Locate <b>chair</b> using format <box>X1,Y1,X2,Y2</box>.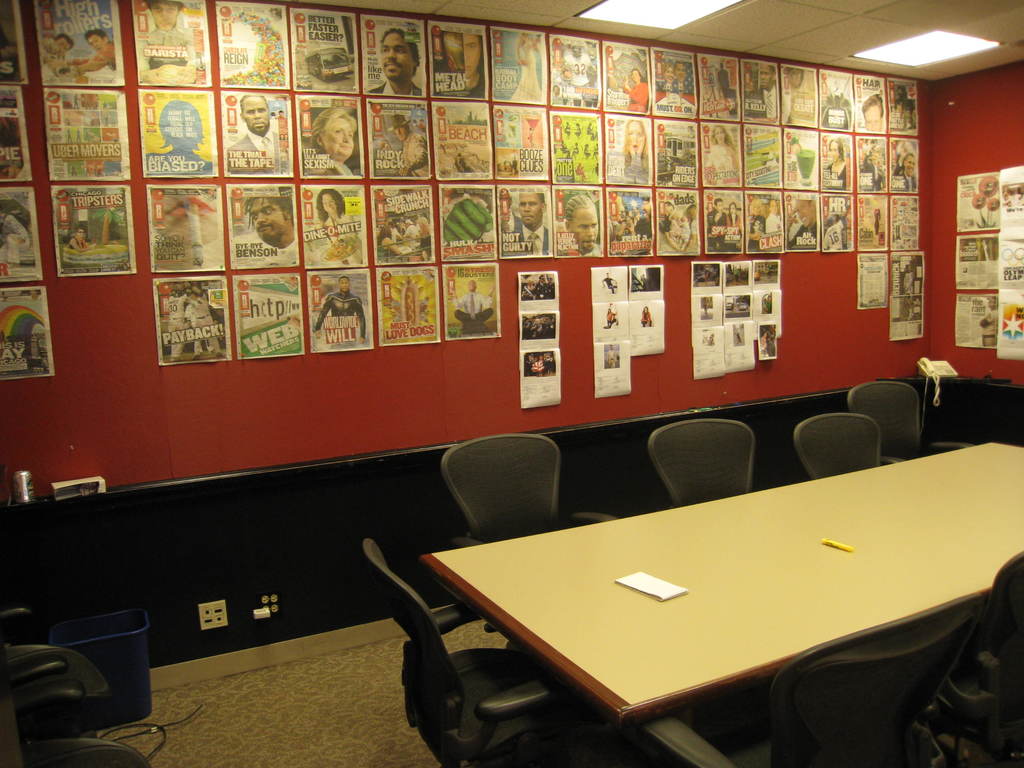
<box>794,412,884,481</box>.
